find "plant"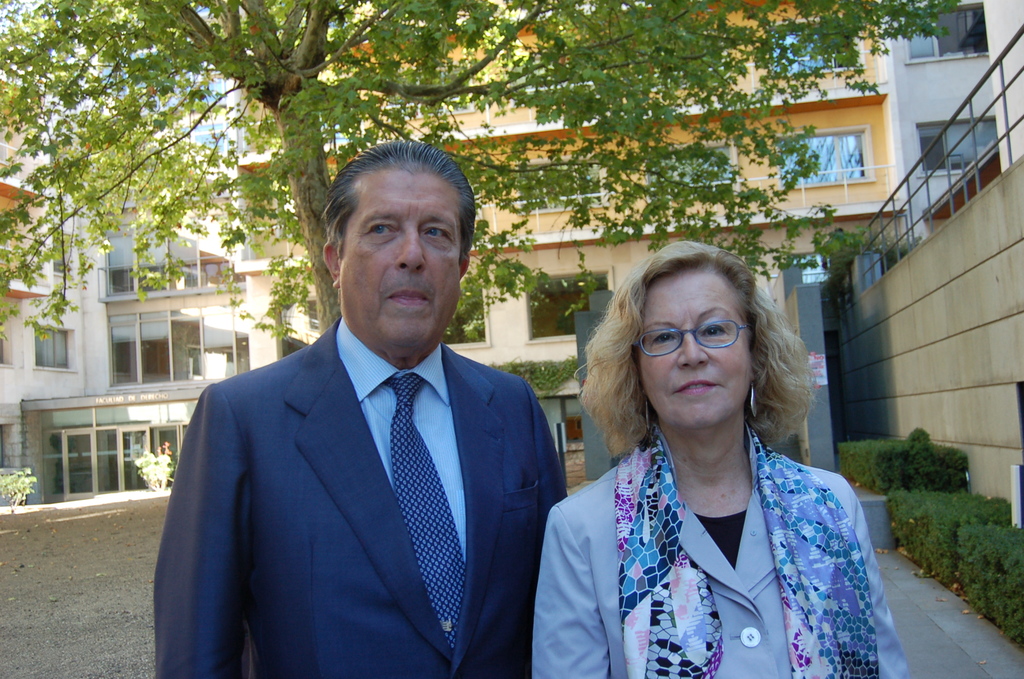
(0,468,43,516)
